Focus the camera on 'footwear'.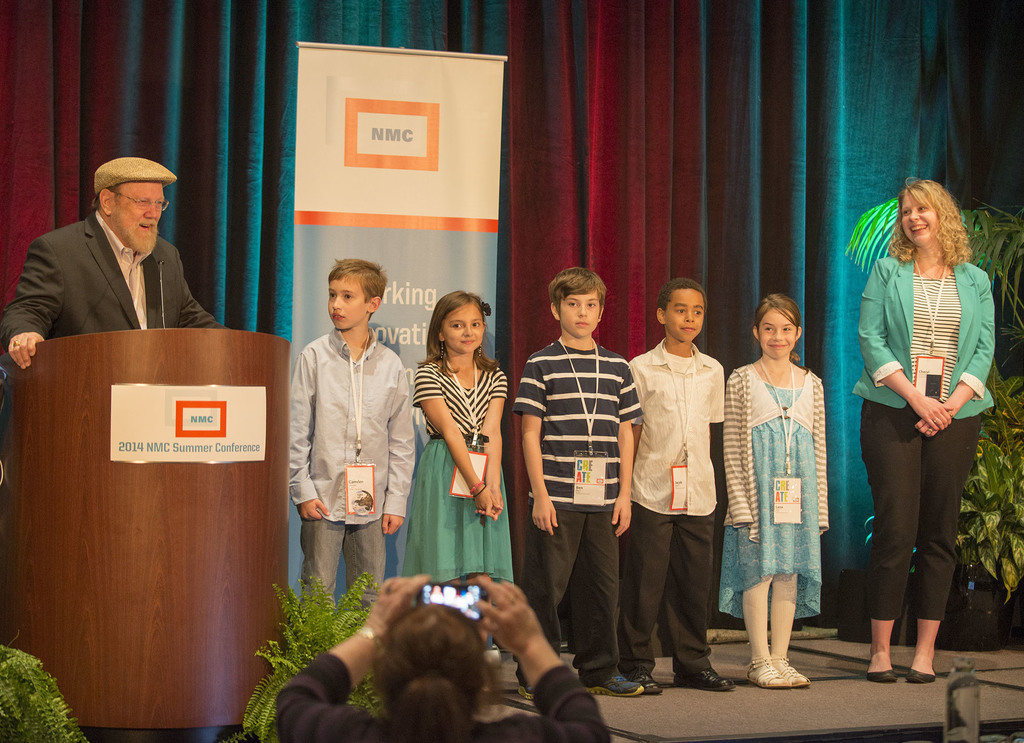
Focus region: x1=518, y1=685, x2=538, y2=701.
